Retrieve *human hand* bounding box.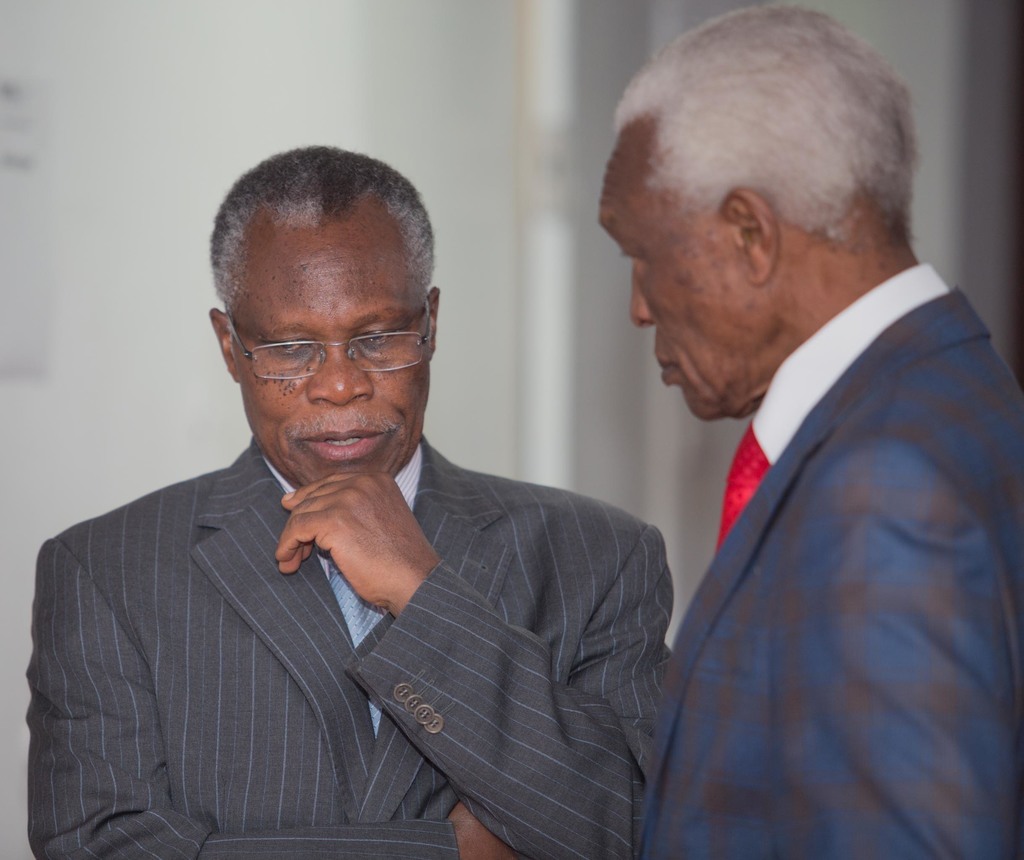
Bounding box: x1=270 y1=471 x2=440 y2=610.
